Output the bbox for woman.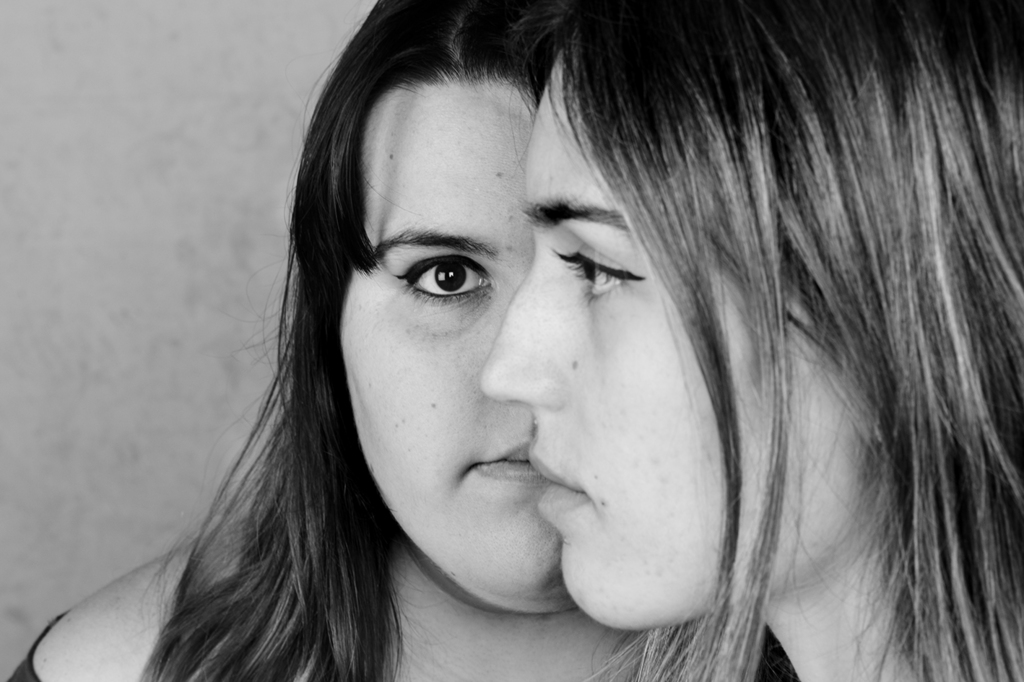
rect(6, 0, 792, 681).
